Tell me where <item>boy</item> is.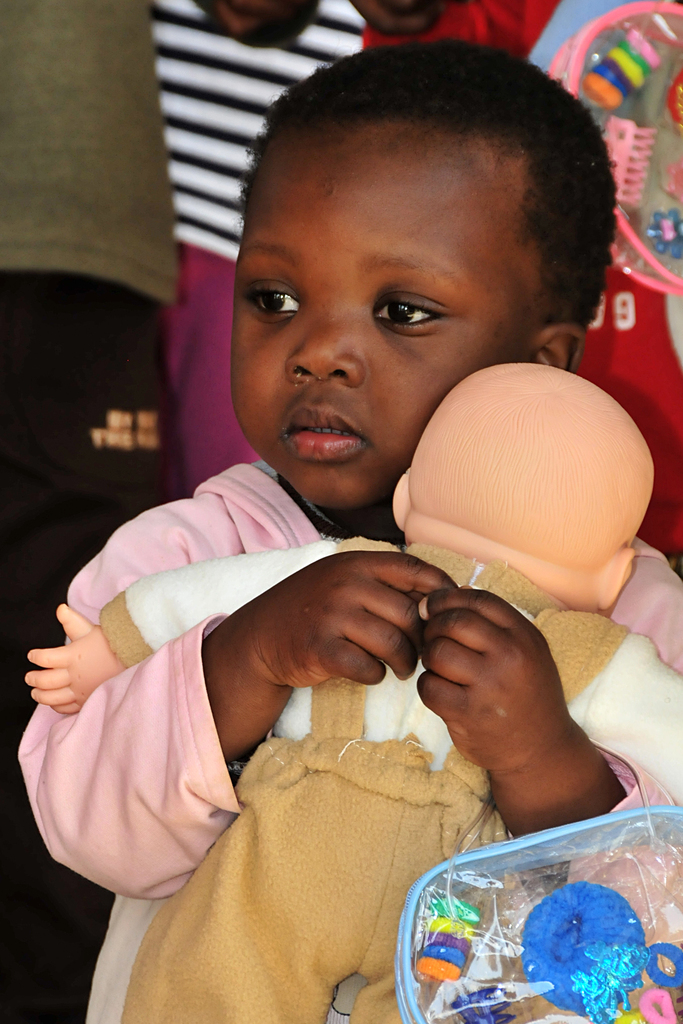
<item>boy</item> is at 10:34:682:1023.
